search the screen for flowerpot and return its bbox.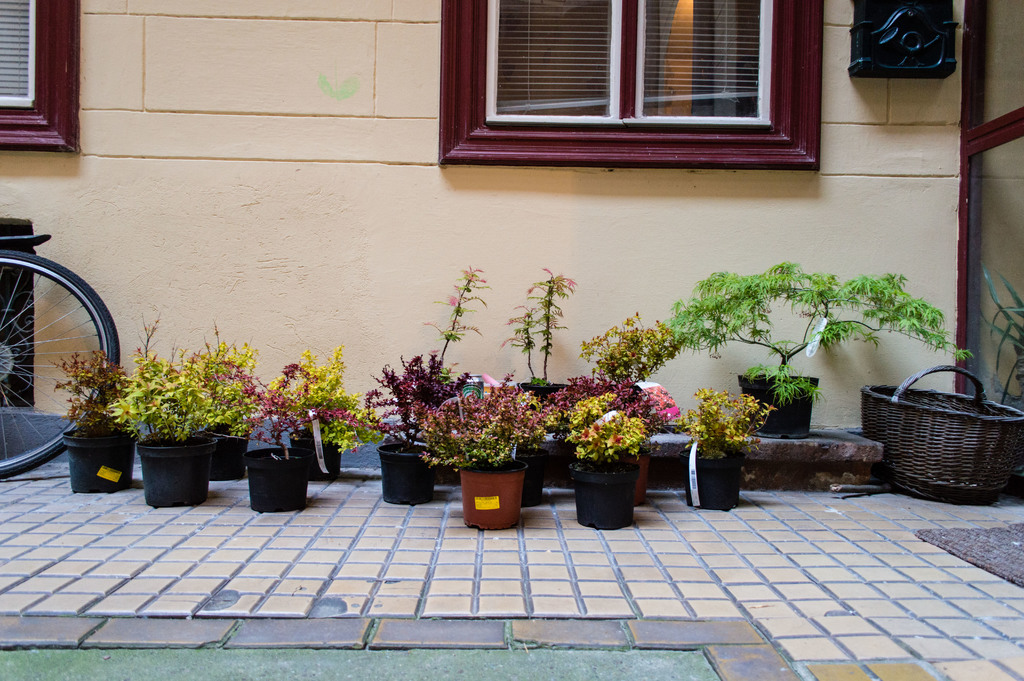
Found: (left=138, top=431, right=219, bottom=503).
